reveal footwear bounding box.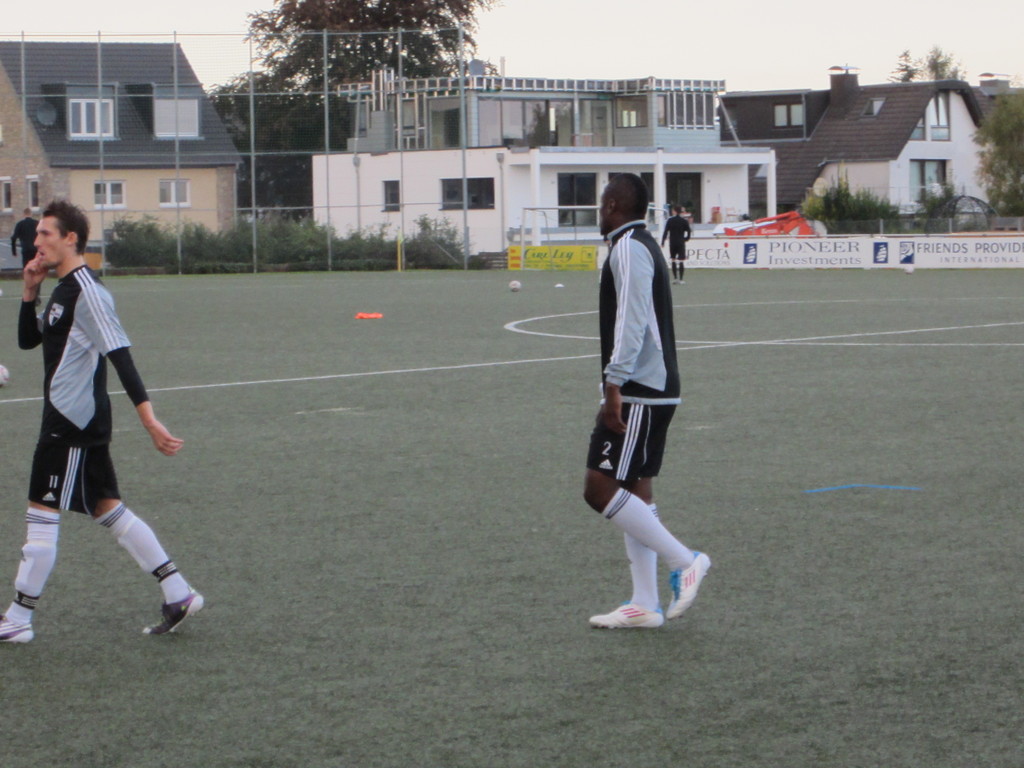
Revealed: (left=663, top=550, right=713, bottom=621).
